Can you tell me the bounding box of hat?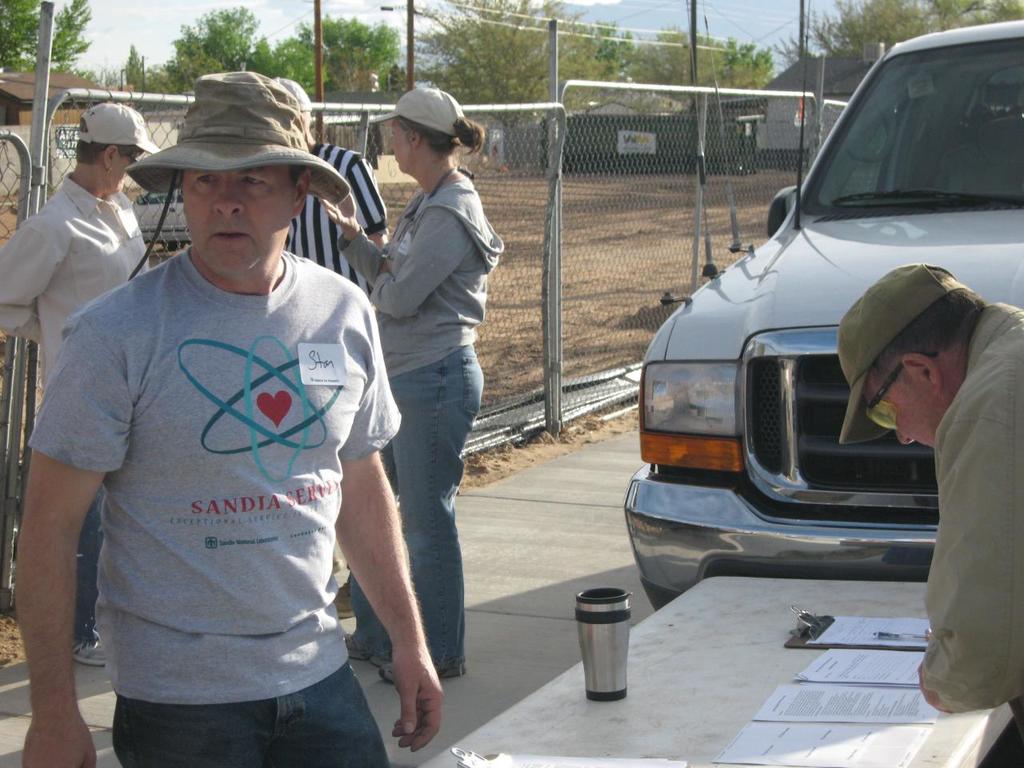
x1=274, y1=78, x2=310, y2=116.
